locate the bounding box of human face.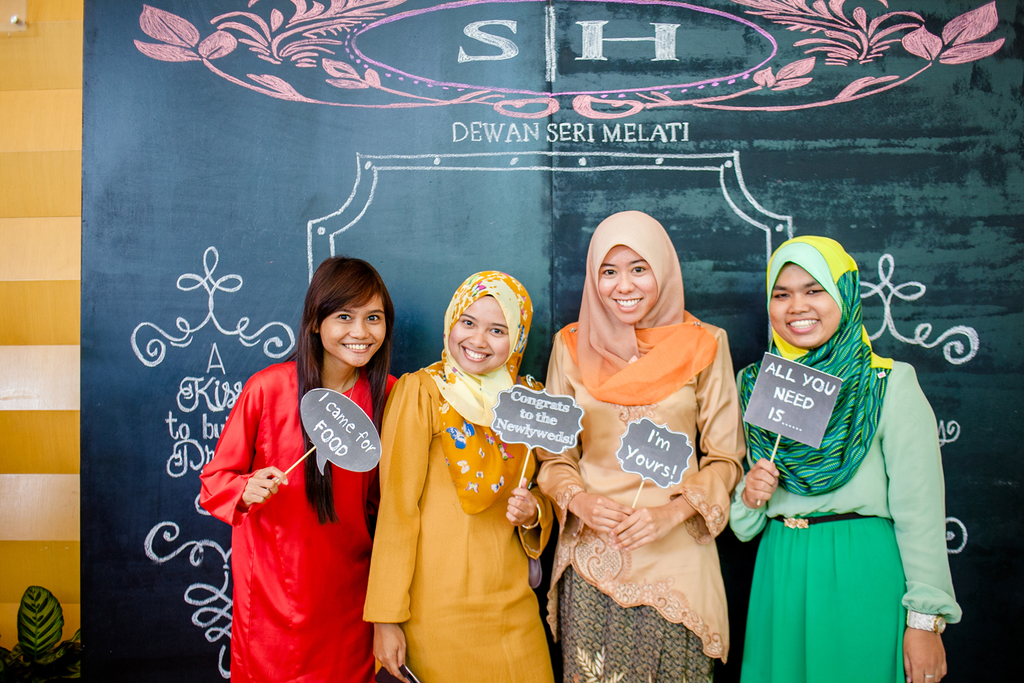
Bounding box: (x1=448, y1=295, x2=509, y2=370).
